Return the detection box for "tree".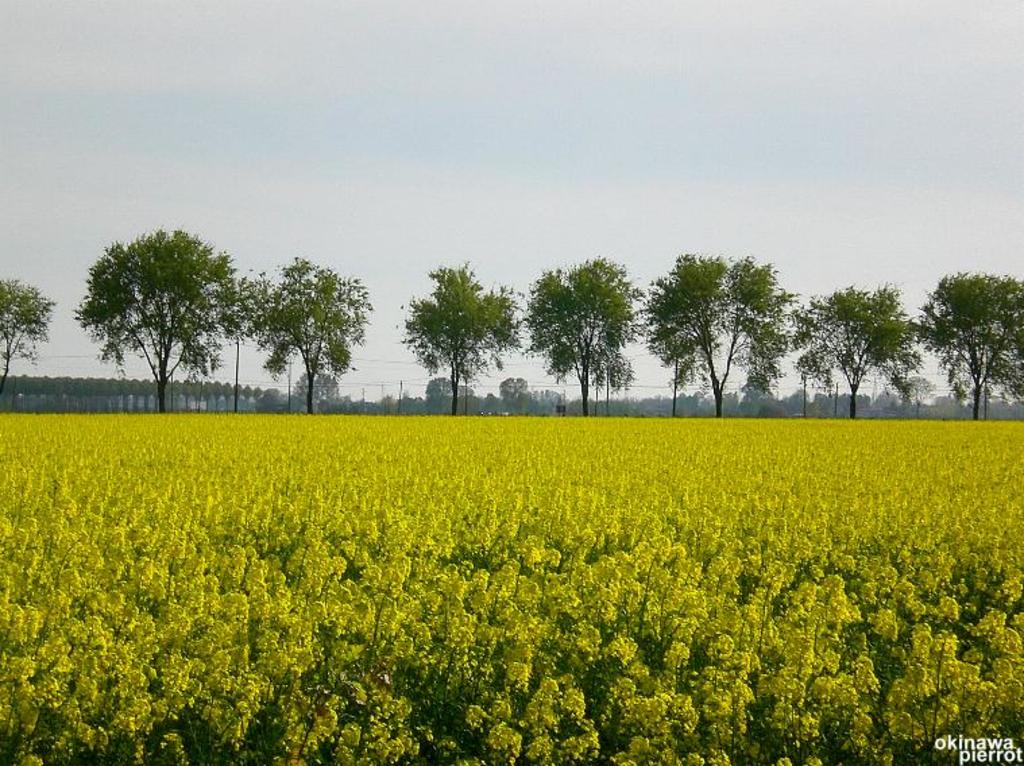
crop(637, 251, 803, 418).
